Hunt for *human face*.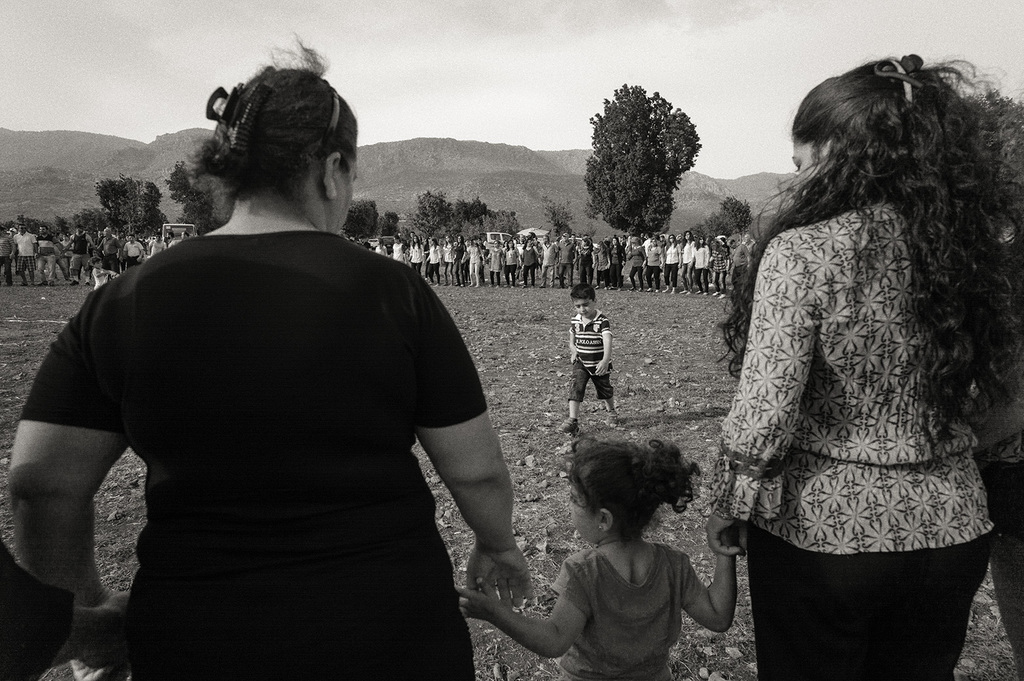
Hunted down at 101/227/110/238.
